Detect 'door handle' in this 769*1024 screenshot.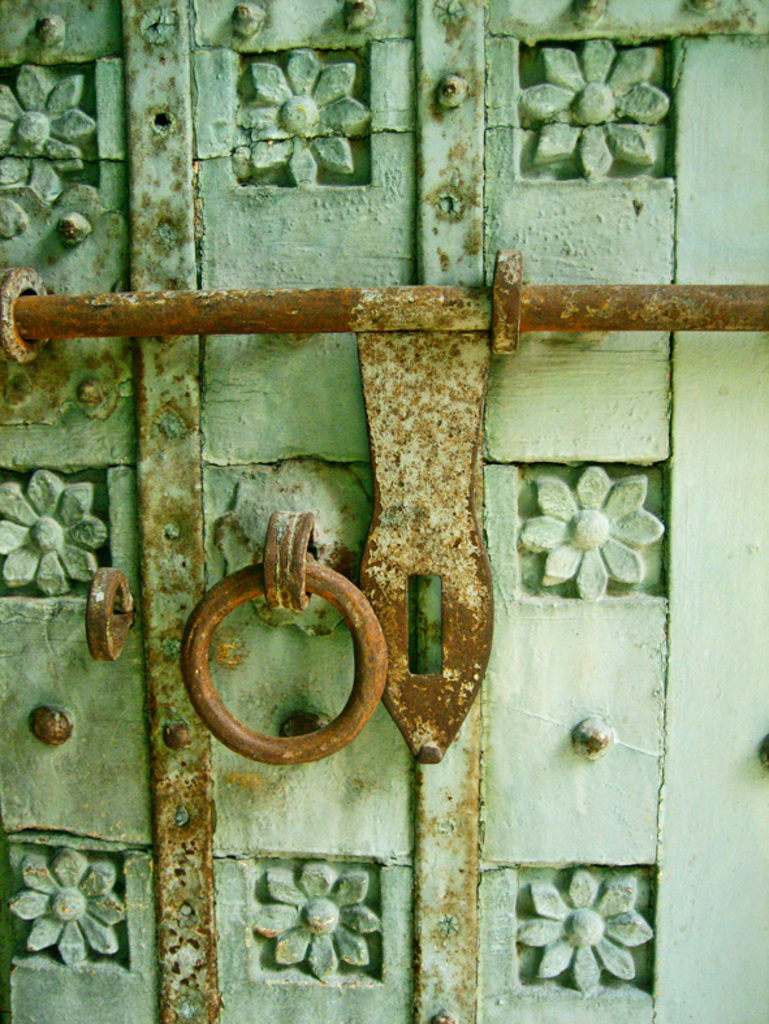
Detection: {"left": 0, "top": 246, "right": 768, "bottom": 764}.
